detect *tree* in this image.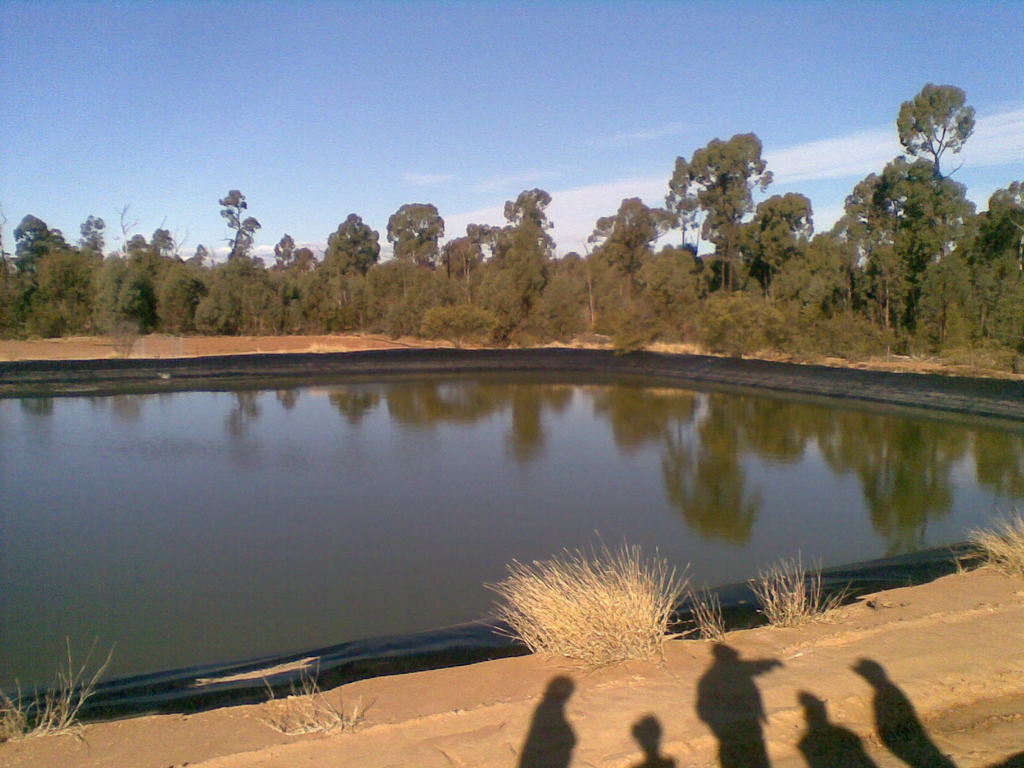
Detection: locate(888, 74, 981, 183).
